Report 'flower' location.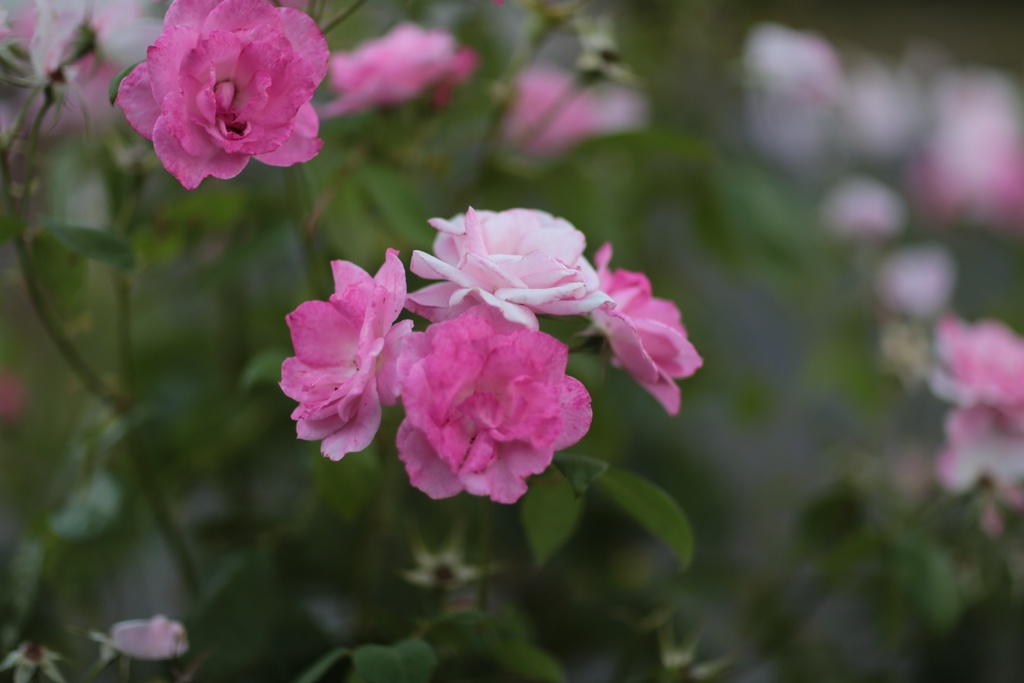
Report: x1=410, y1=205, x2=614, y2=336.
